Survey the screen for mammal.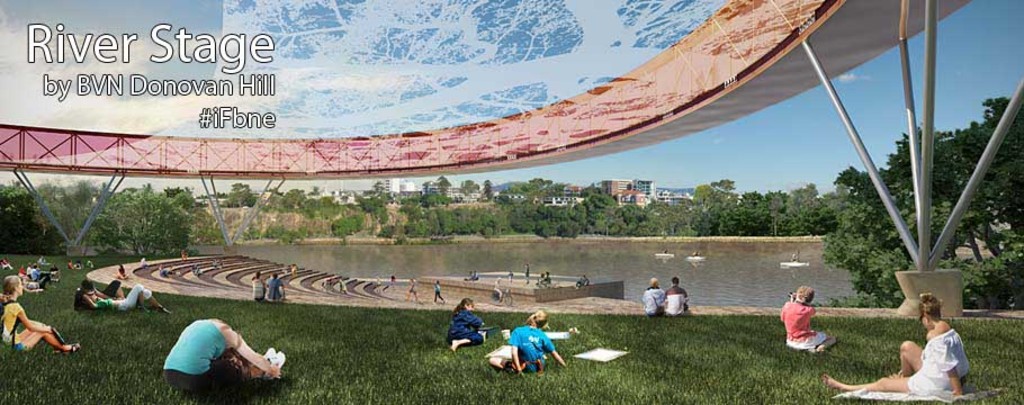
Survey found: {"left": 406, "top": 277, "right": 422, "bottom": 301}.
